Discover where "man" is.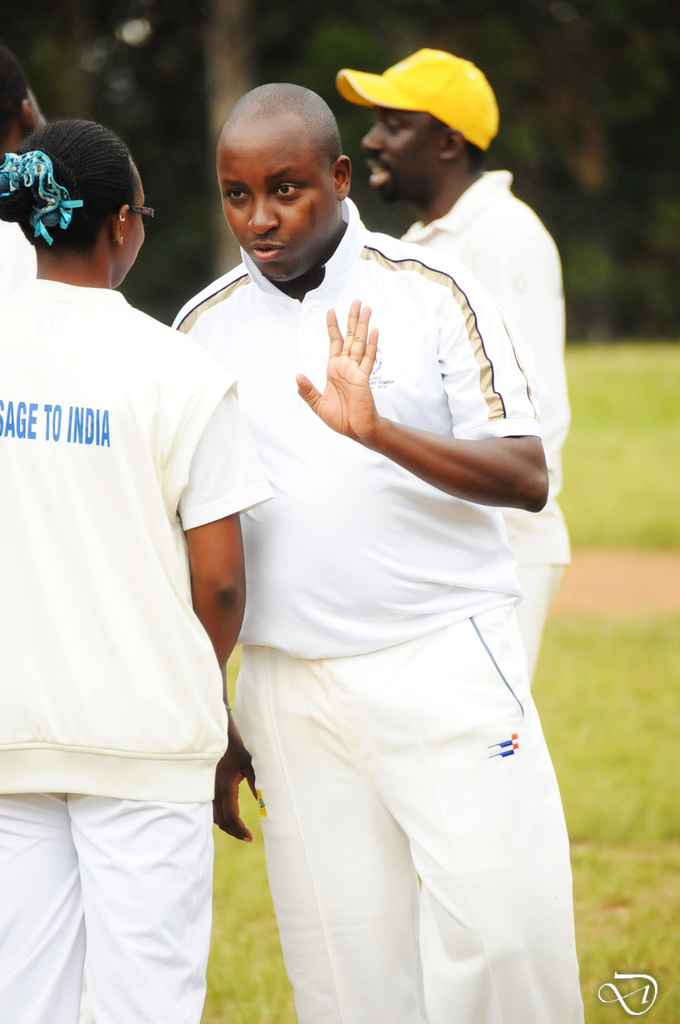
Discovered at bbox=[175, 81, 591, 1023].
